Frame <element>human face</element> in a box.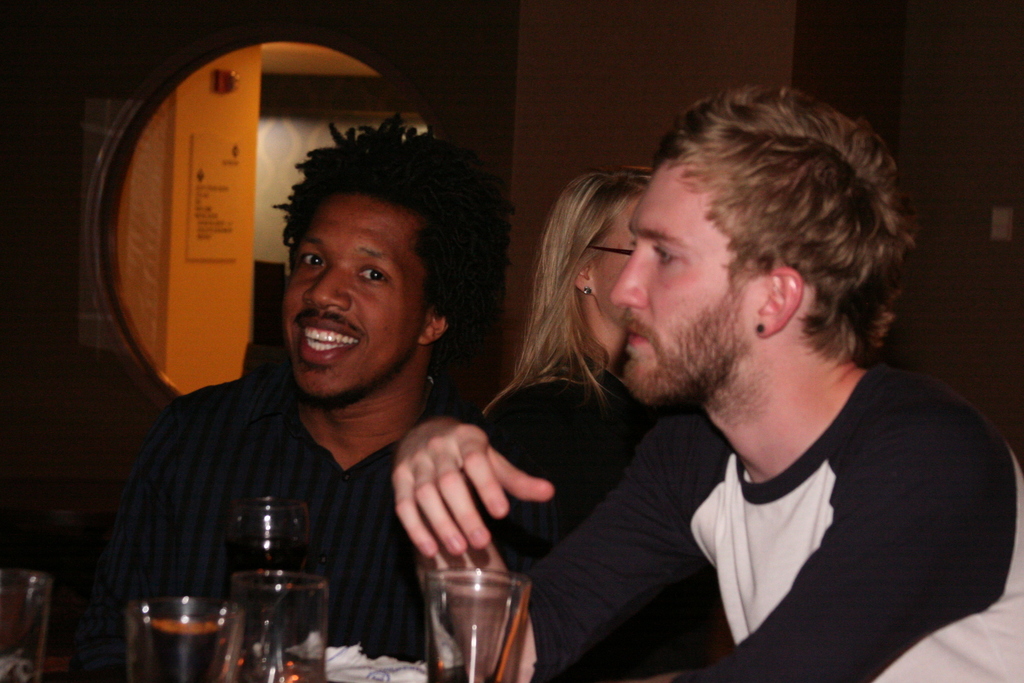
[595, 195, 635, 324].
